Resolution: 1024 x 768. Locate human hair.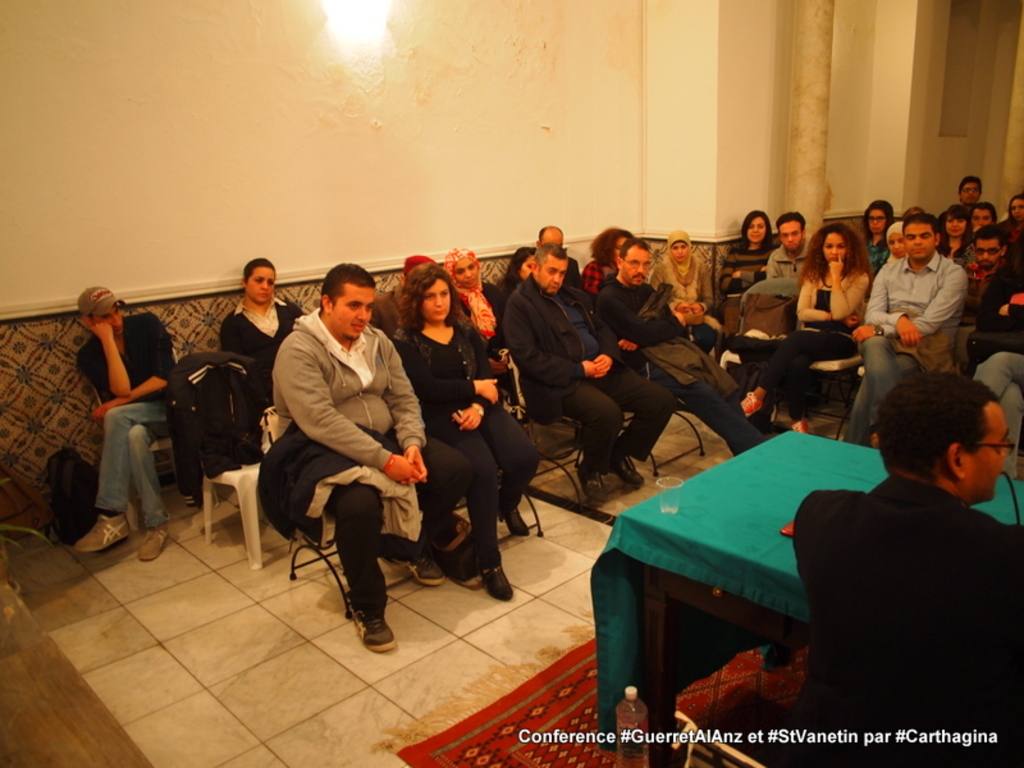
select_region(974, 224, 1007, 256).
